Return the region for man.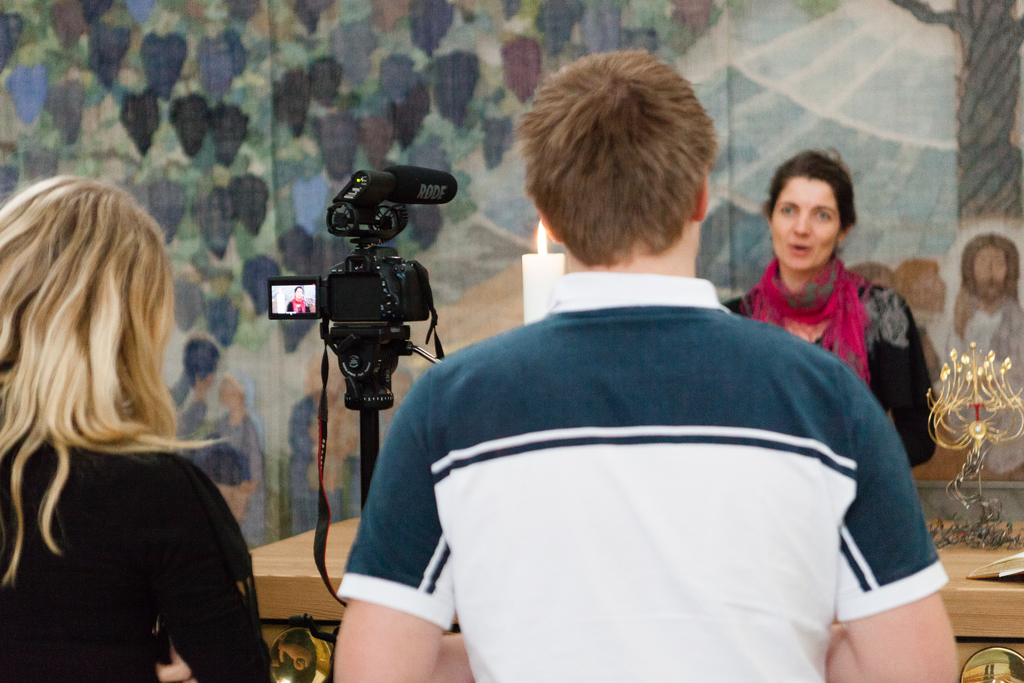
<box>308,103,958,647</box>.
